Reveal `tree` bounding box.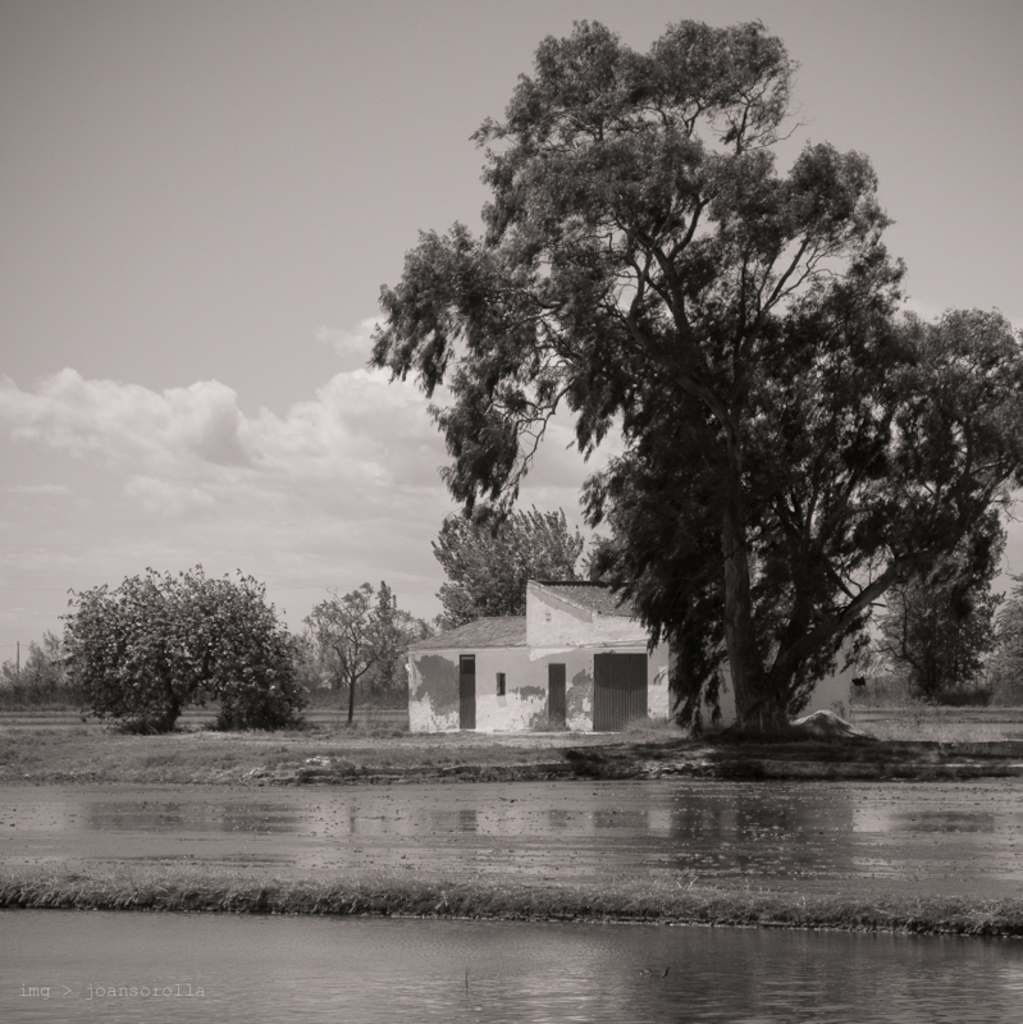
Revealed: (887,508,1008,708).
